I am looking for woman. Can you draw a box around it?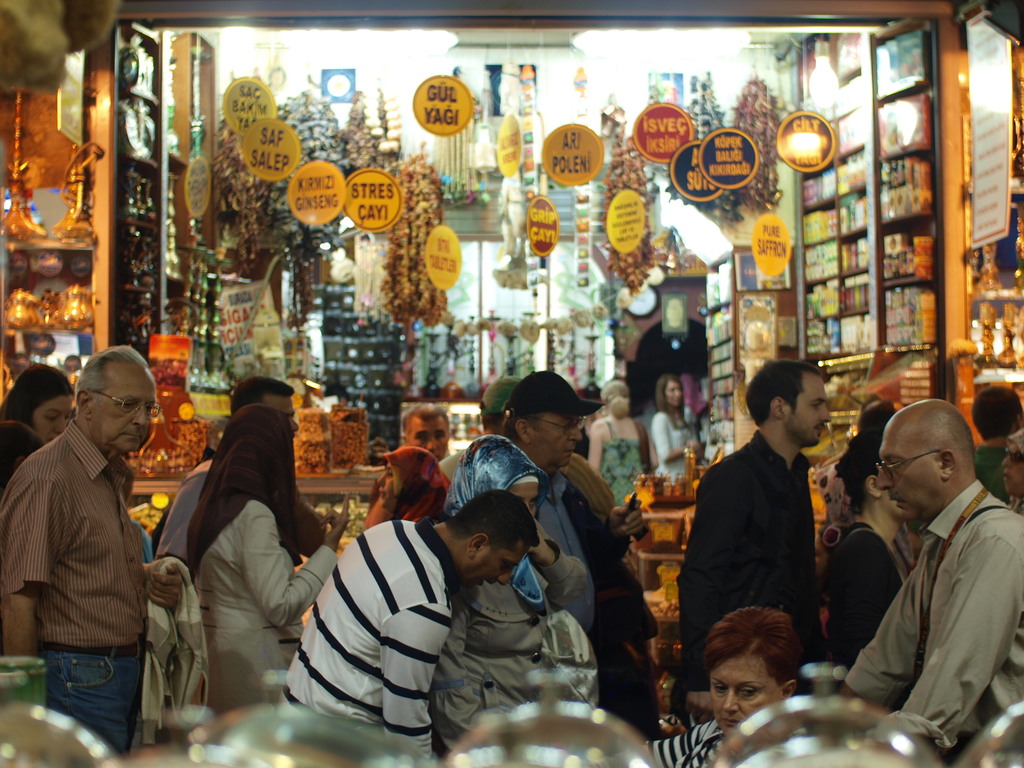
Sure, the bounding box is select_region(189, 403, 353, 703).
